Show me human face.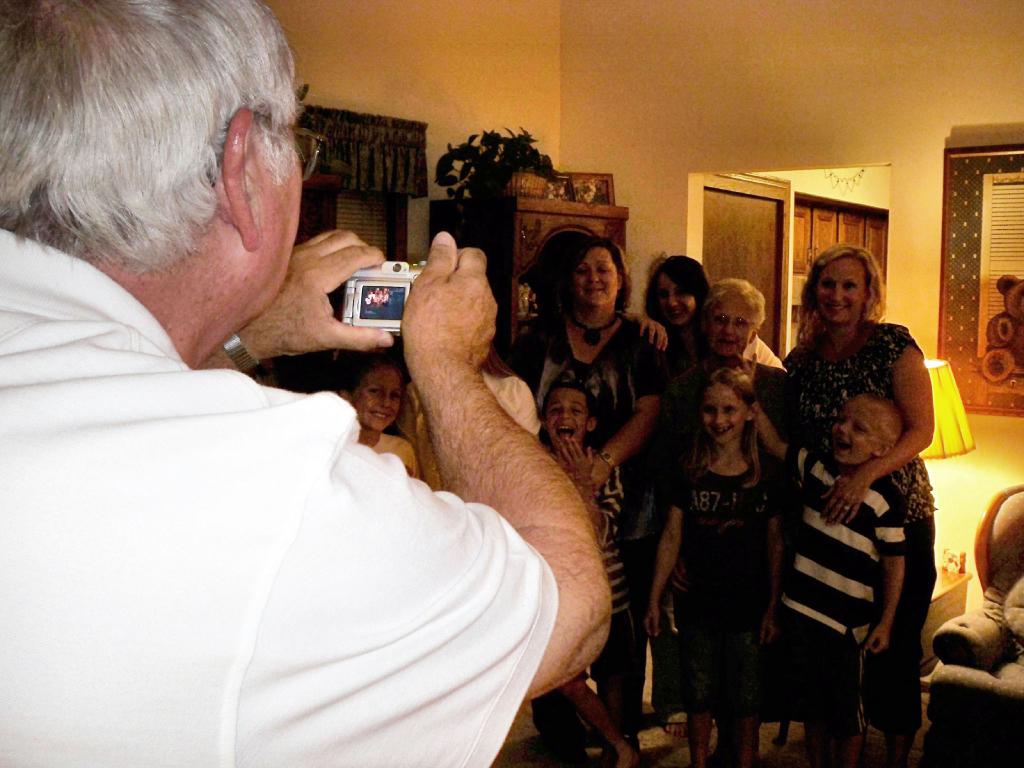
human face is here: {"x1": 544, "y1": 388, "x2": 586, "y2": 451}.
